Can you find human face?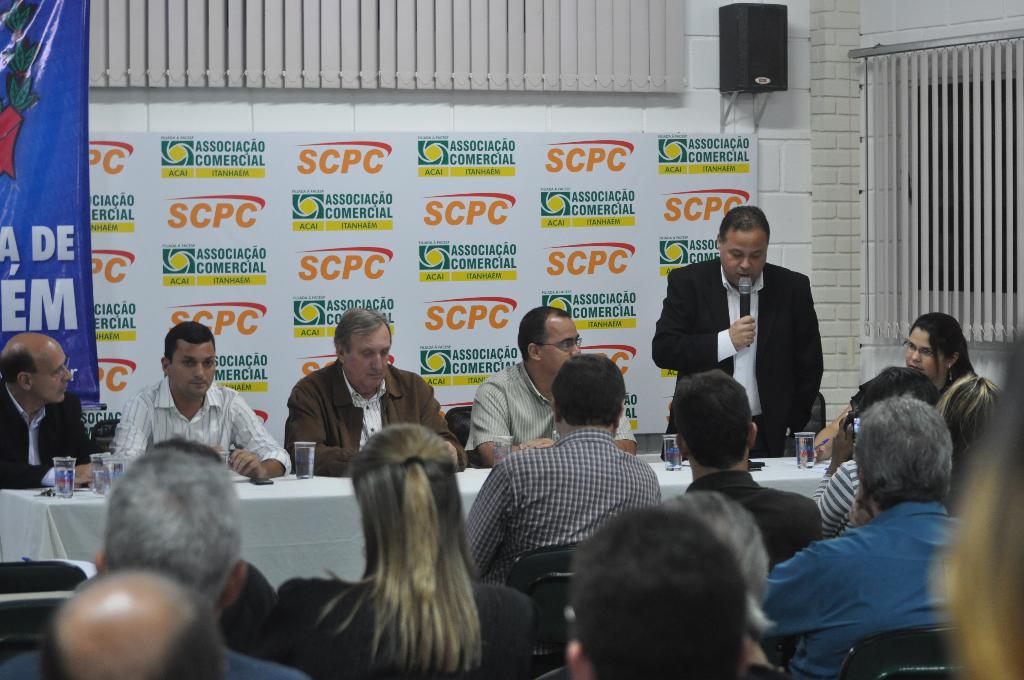
Yes, bounding box: detection(38, 345, 72, 404).
